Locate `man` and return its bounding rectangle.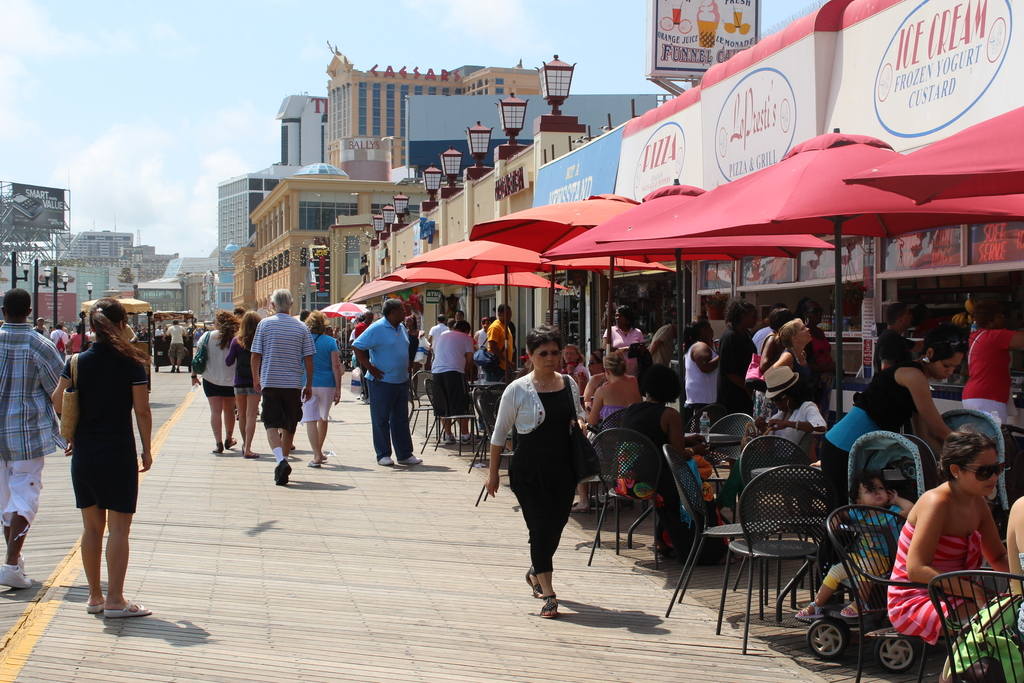
<region>248, 285, 314, 488</region>.
